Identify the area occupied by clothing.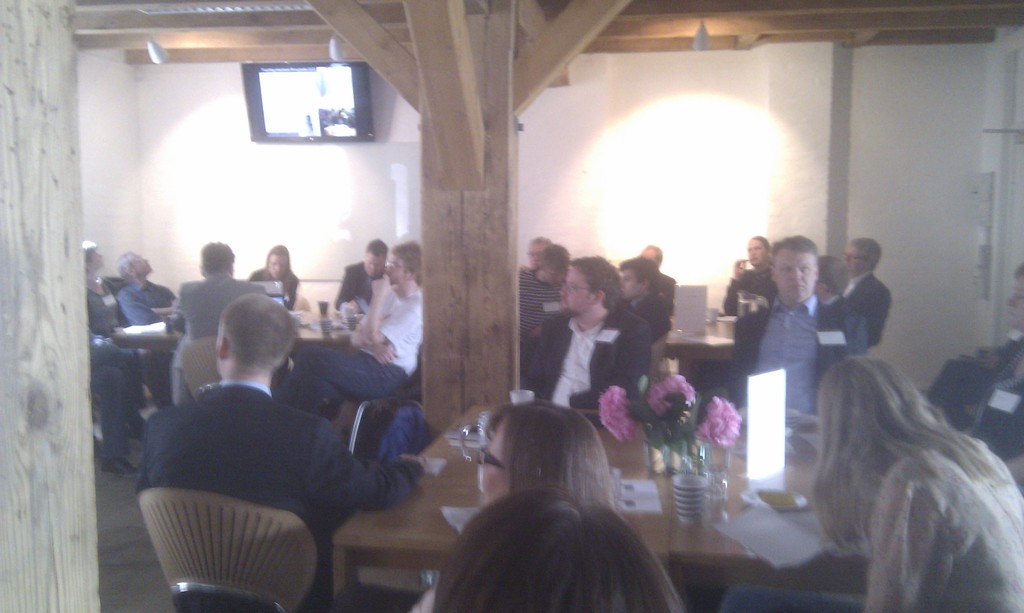
Area: pyautogui.locateOnScreen(332, 266, 363, 310).
